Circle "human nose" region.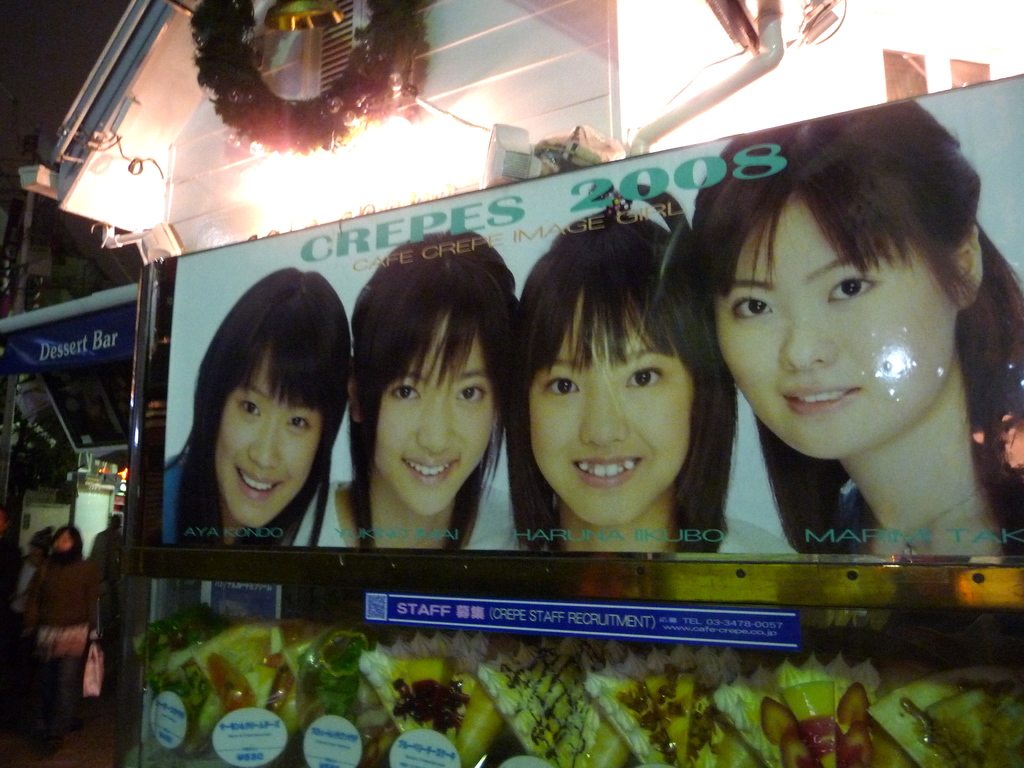
Region: (left=415, top=402, right=454, bottom=452).
